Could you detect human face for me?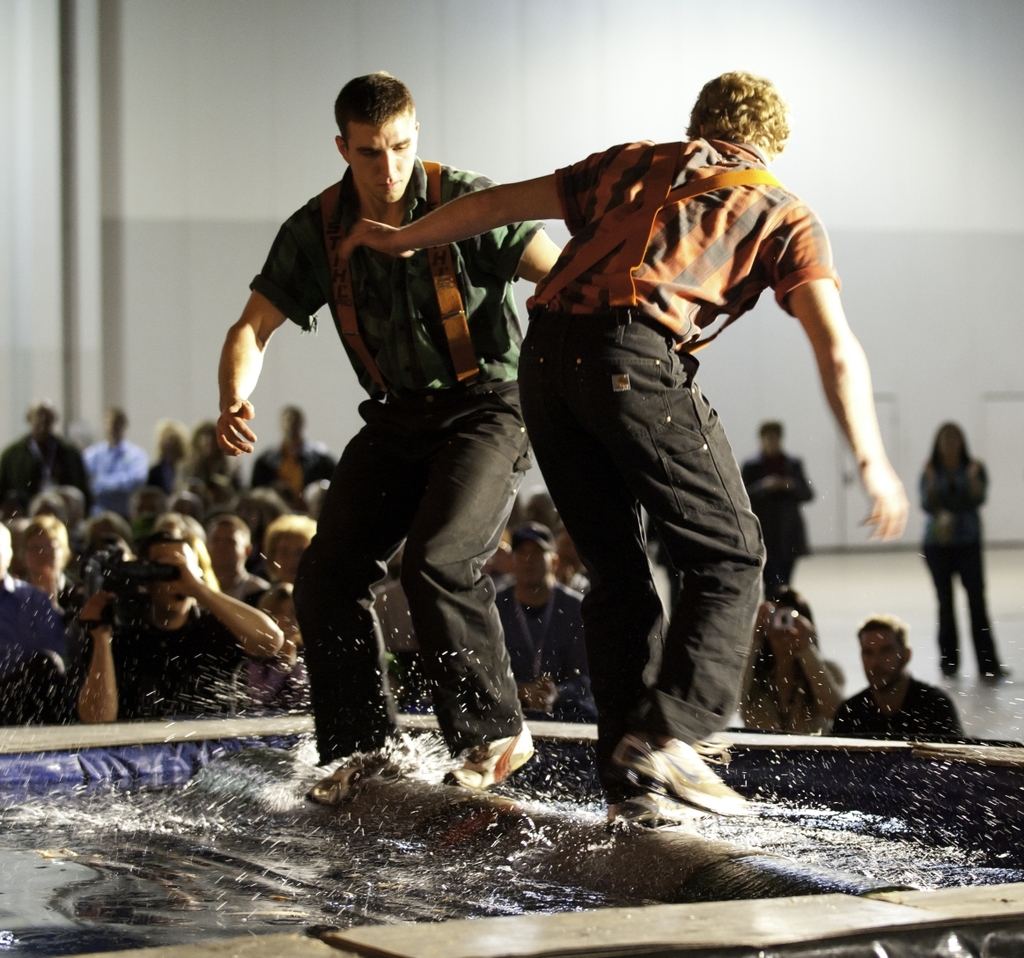
Detection result: 97:406:136:444.
